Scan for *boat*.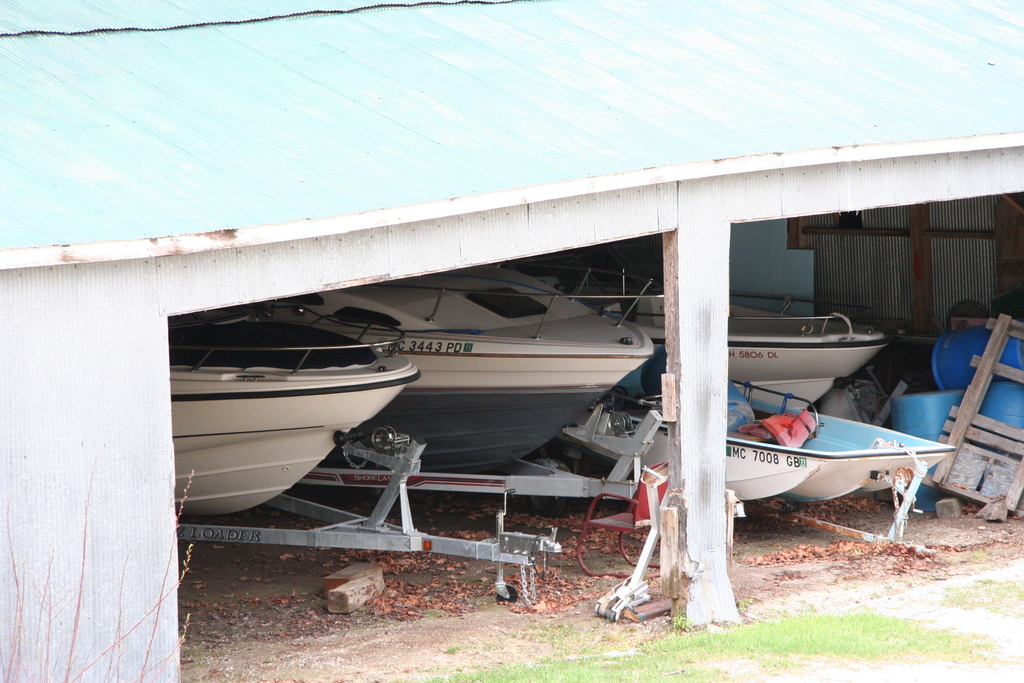
Scan result: Rect(585, 270, 888, 419).
